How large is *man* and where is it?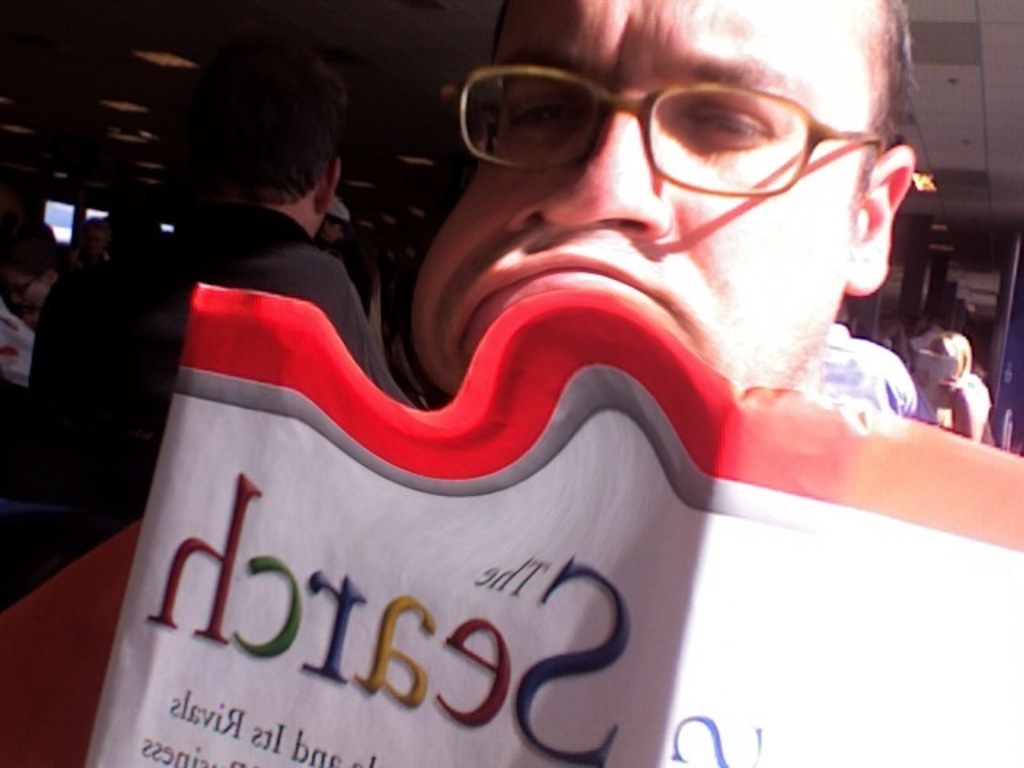
Bounding box: (0,0,939,766).
